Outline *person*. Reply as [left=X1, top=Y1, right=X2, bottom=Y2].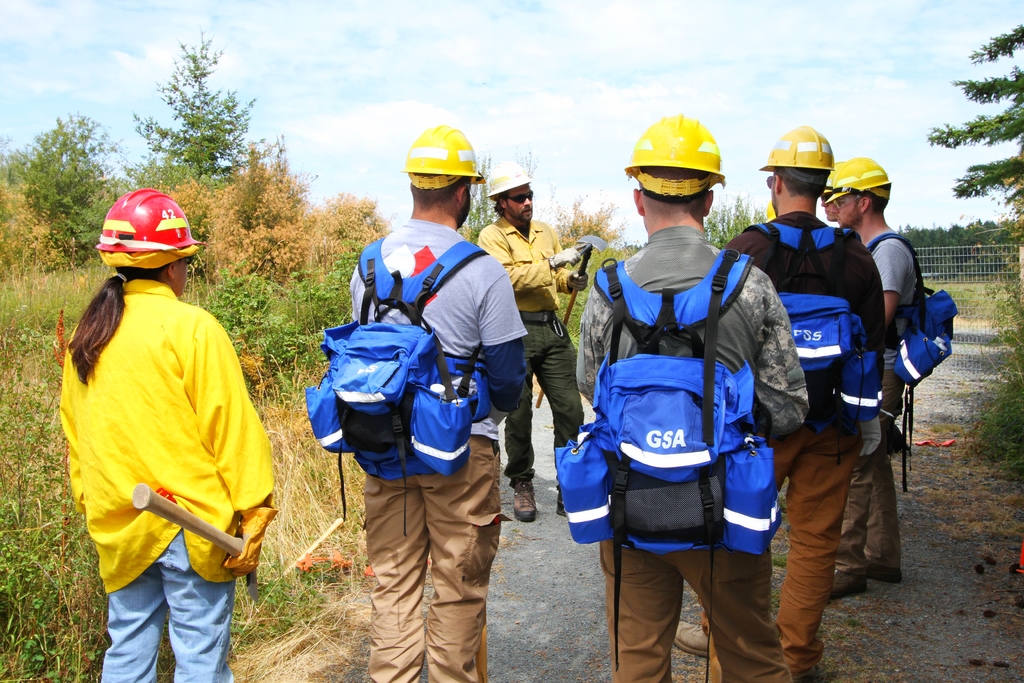
[left=824, top=156, right=959, bottom=602].
